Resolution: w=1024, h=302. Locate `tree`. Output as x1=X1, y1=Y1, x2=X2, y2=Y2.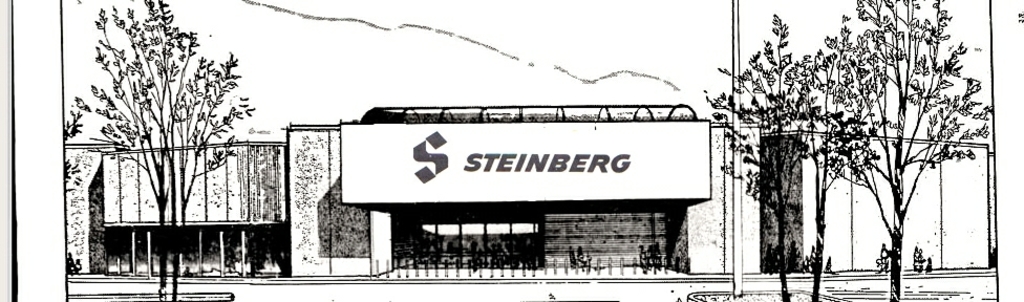
x1=778, y1=0, x2=980, y2=301.
